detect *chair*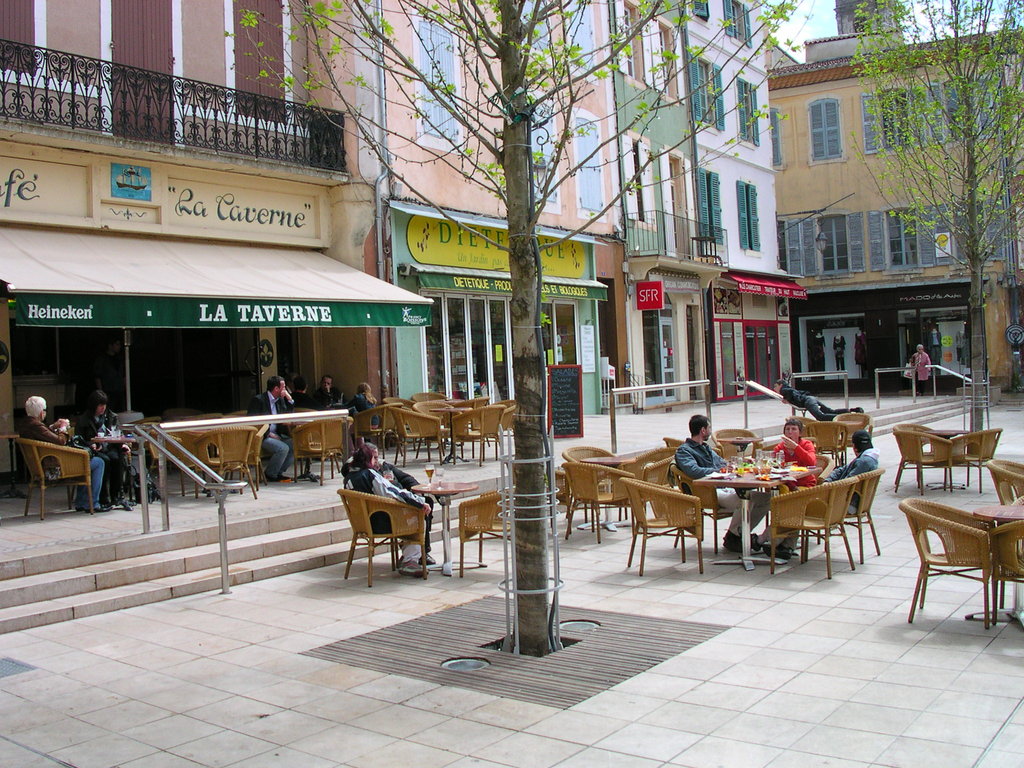
bbox=[210, 410, 250, 456]
